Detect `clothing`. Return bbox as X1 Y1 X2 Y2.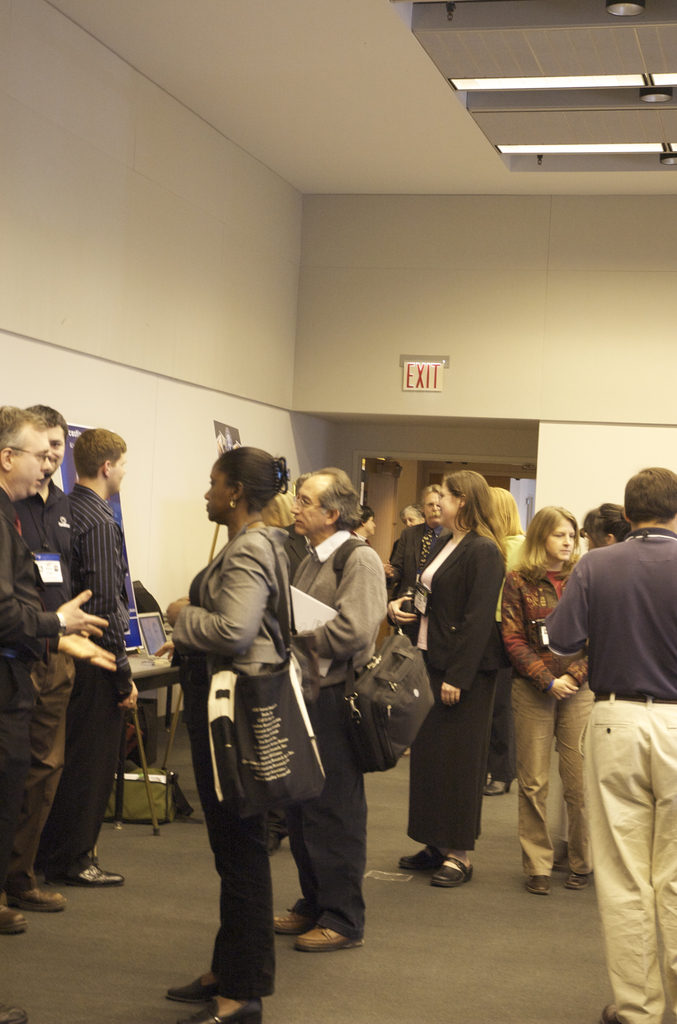
402 508 519 851.
